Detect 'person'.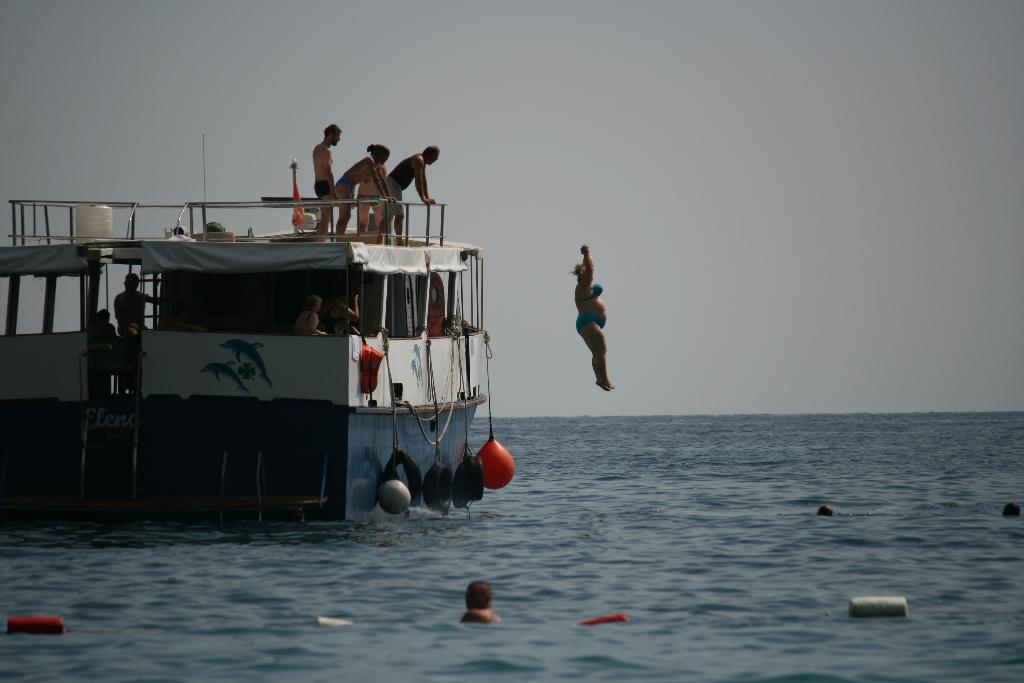
Detected at (left=88, top=307, right=127, bottom=395).
